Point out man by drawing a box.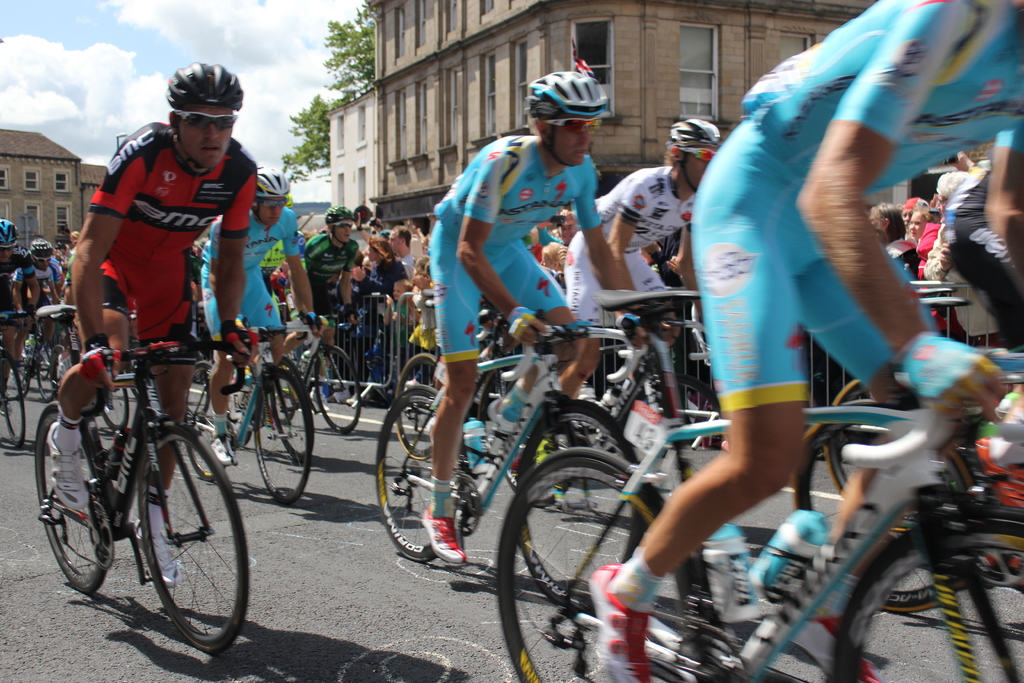
region(405, 213, 431, 283).
